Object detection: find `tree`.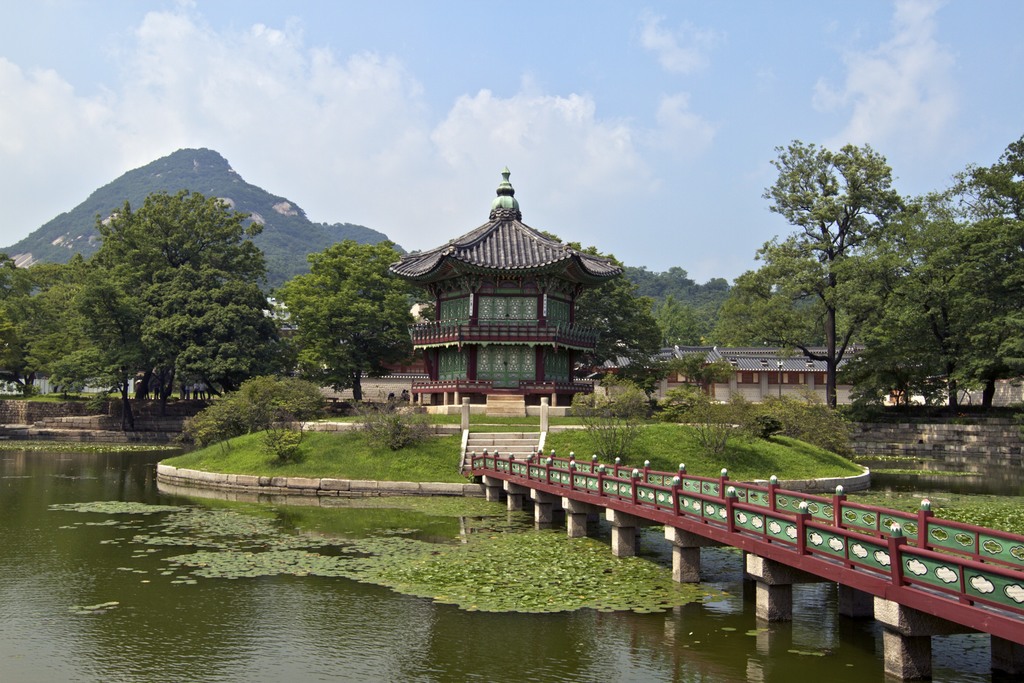
<box>80,190,280,432</box>.
